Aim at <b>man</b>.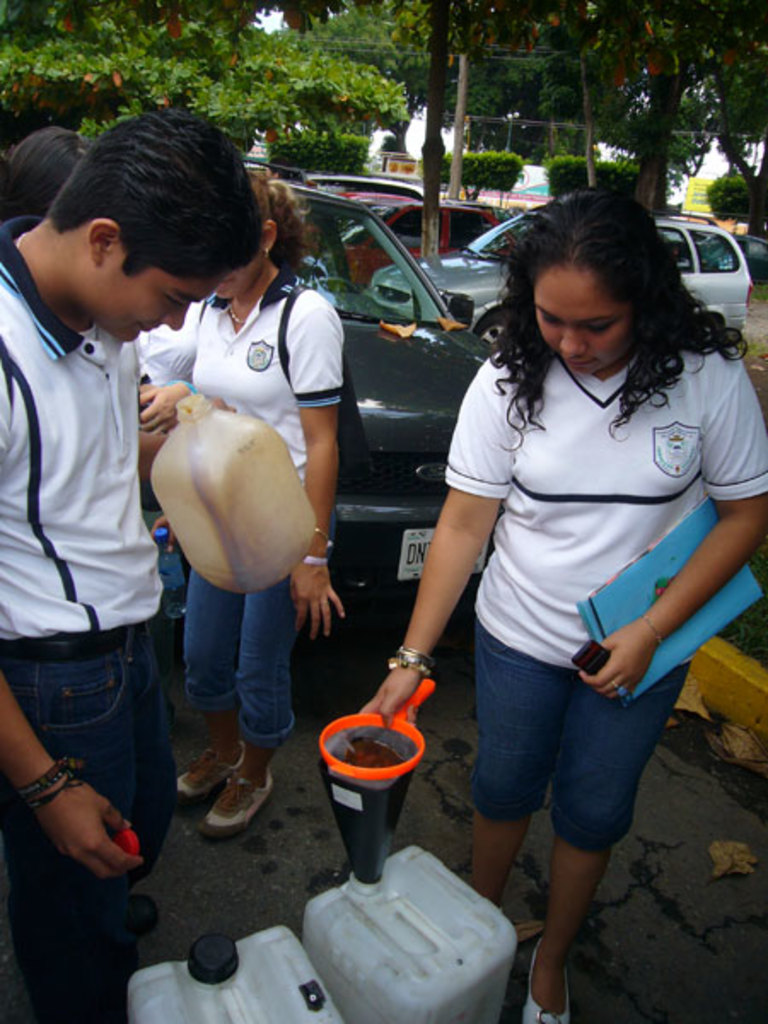
Aimed at 0,108,263,1022.
